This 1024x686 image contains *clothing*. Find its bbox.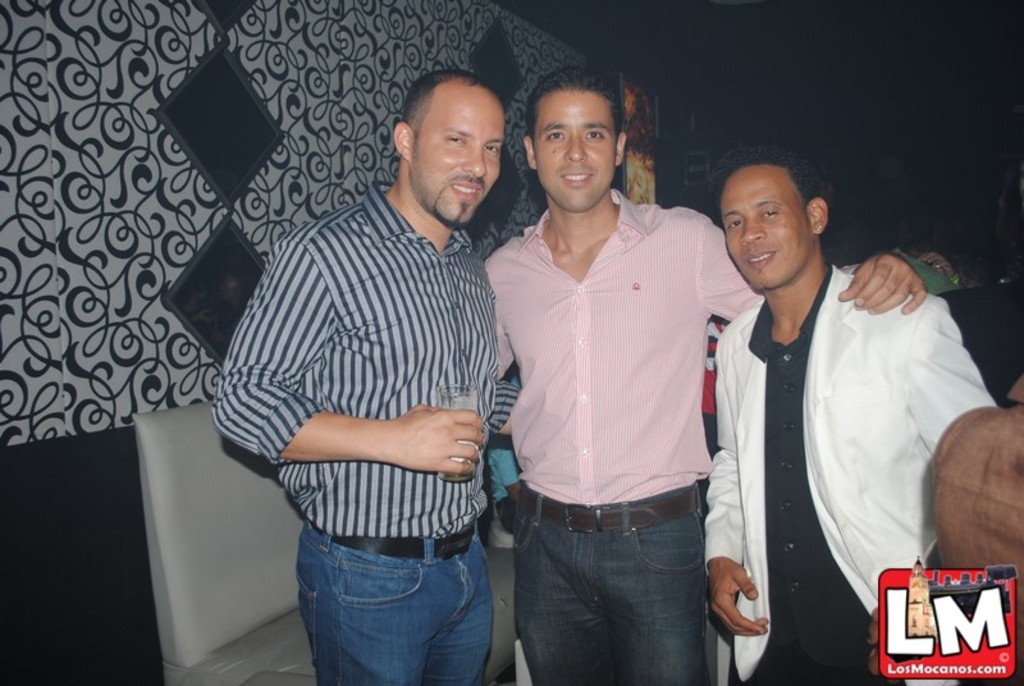
x1=212, y1=175, x2=526, y2=685.
